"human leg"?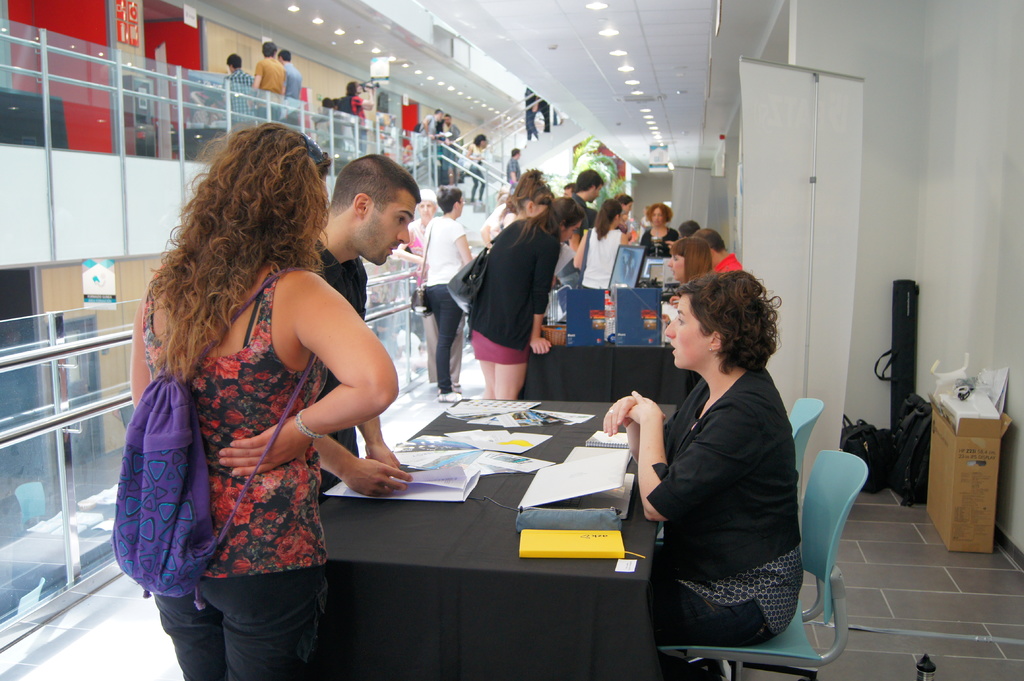
497:344:528:399
